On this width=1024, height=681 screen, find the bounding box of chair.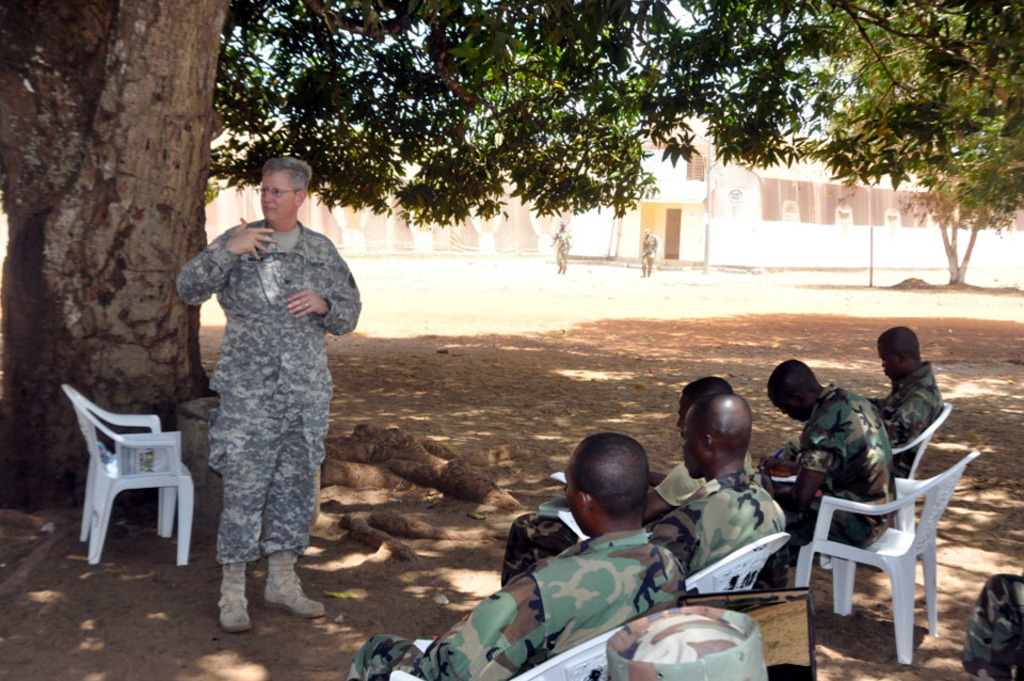
Bounding box: <bbox>891, 402, 950, 535</bbox>.
